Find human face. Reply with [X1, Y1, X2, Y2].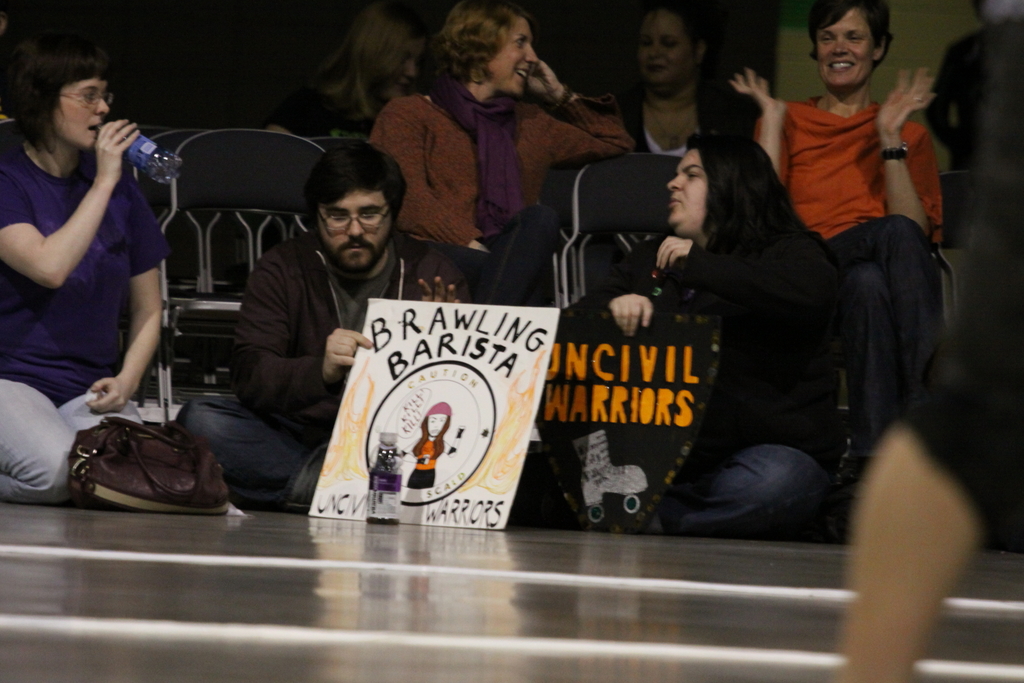
[663, 139, 709, 233].
